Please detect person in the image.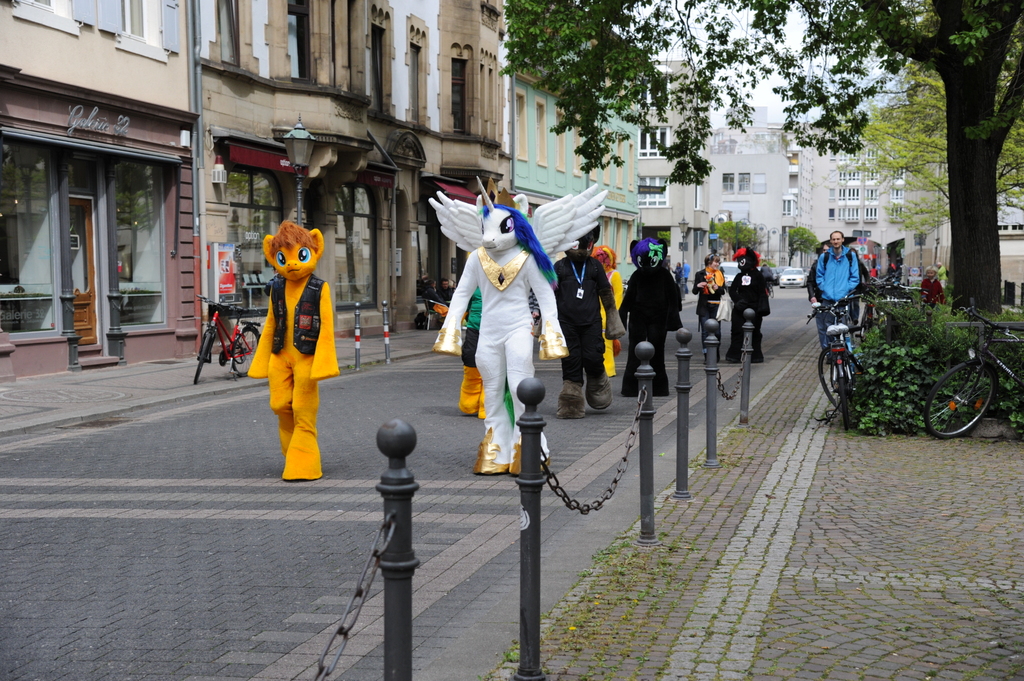
715/249/763/354.
